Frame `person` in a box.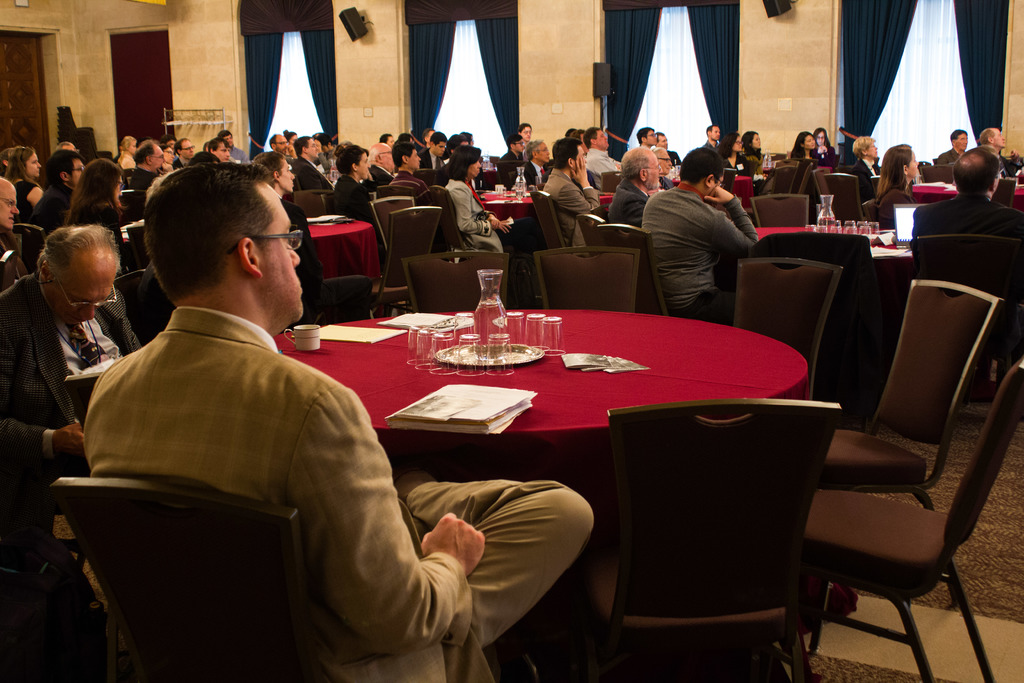
<region>650, 145, 675, 192</region>.
